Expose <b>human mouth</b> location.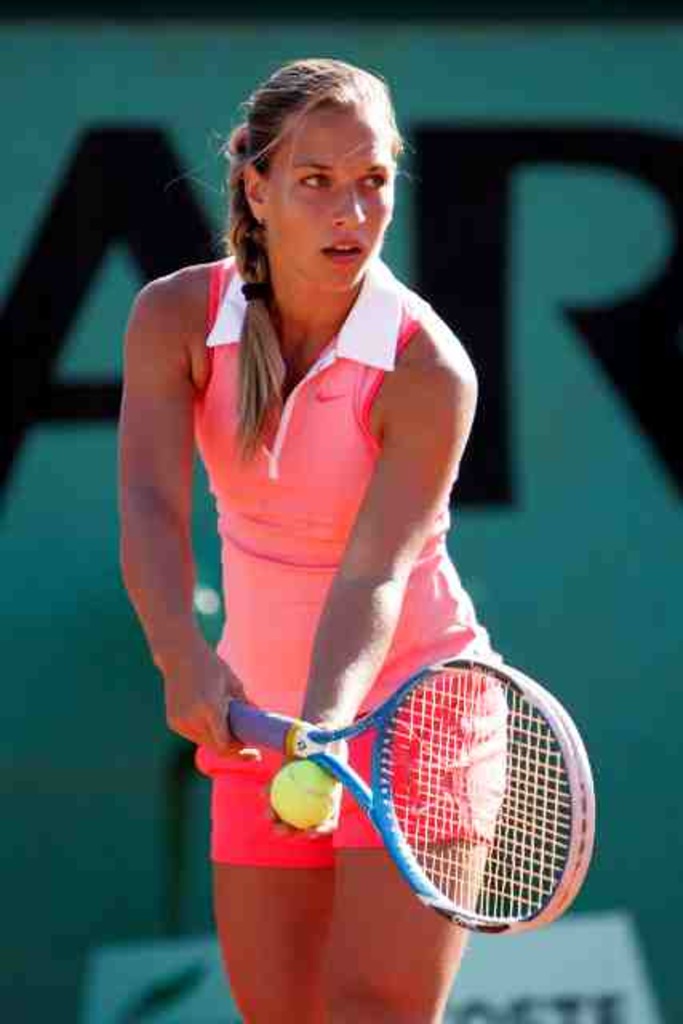
Exposed at l=317, t=234, r=371, b=264.
